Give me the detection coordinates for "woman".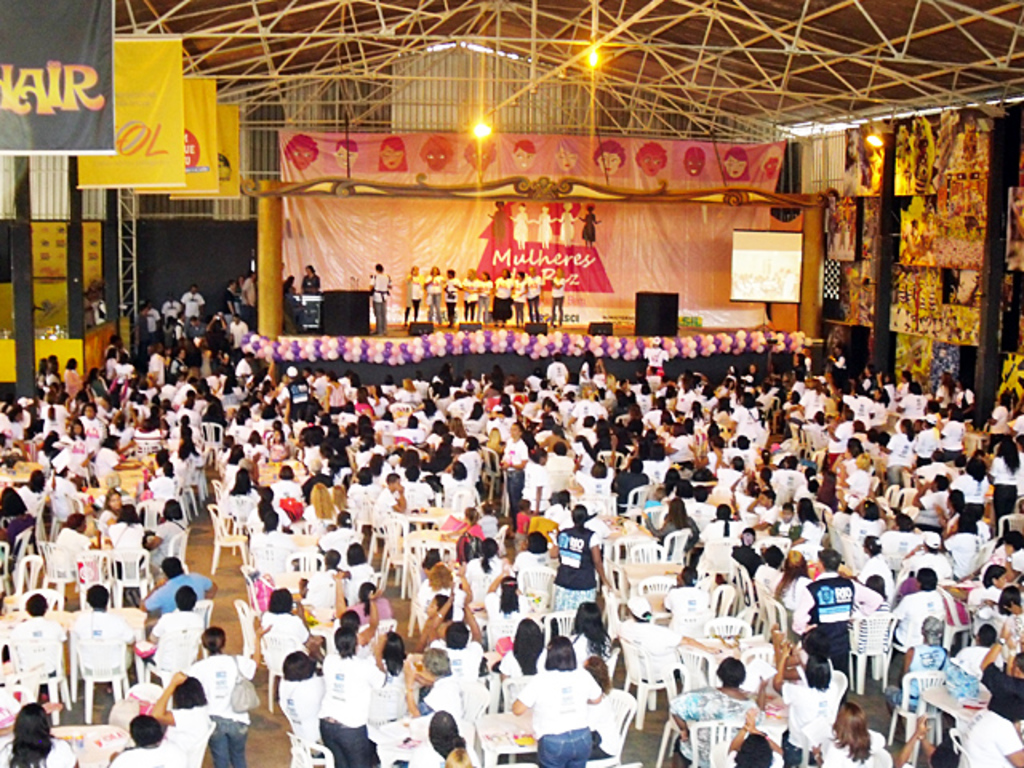
(726, 709, 786, 766).
